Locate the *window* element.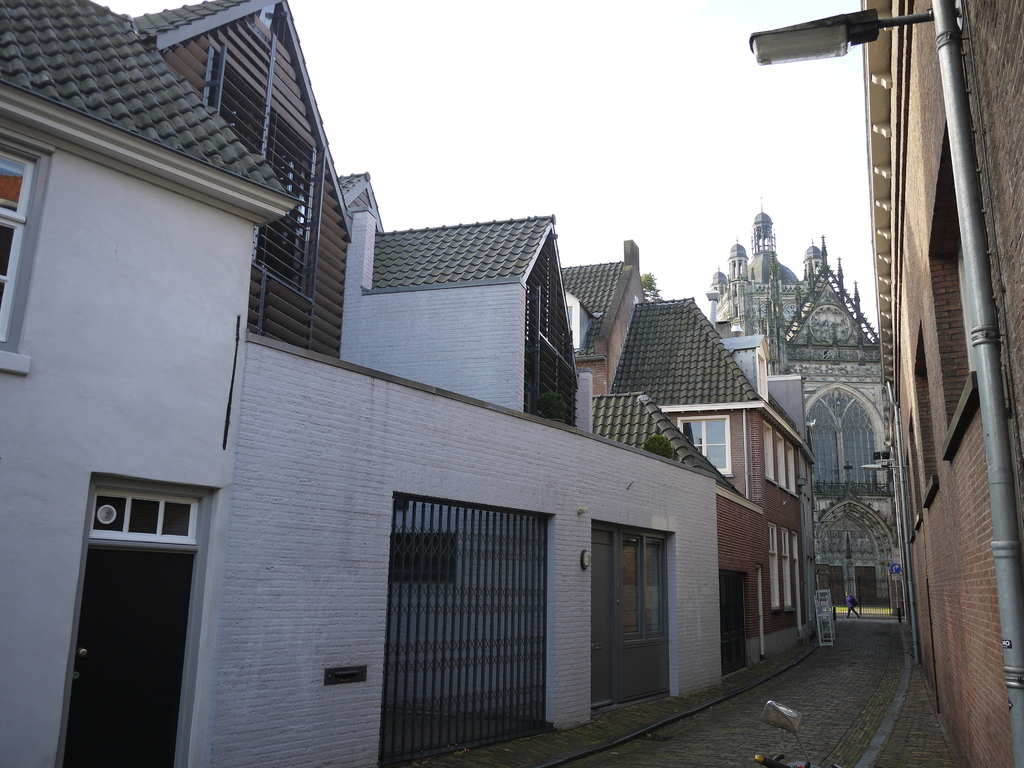
Element bbox: 0/145/42/346.
